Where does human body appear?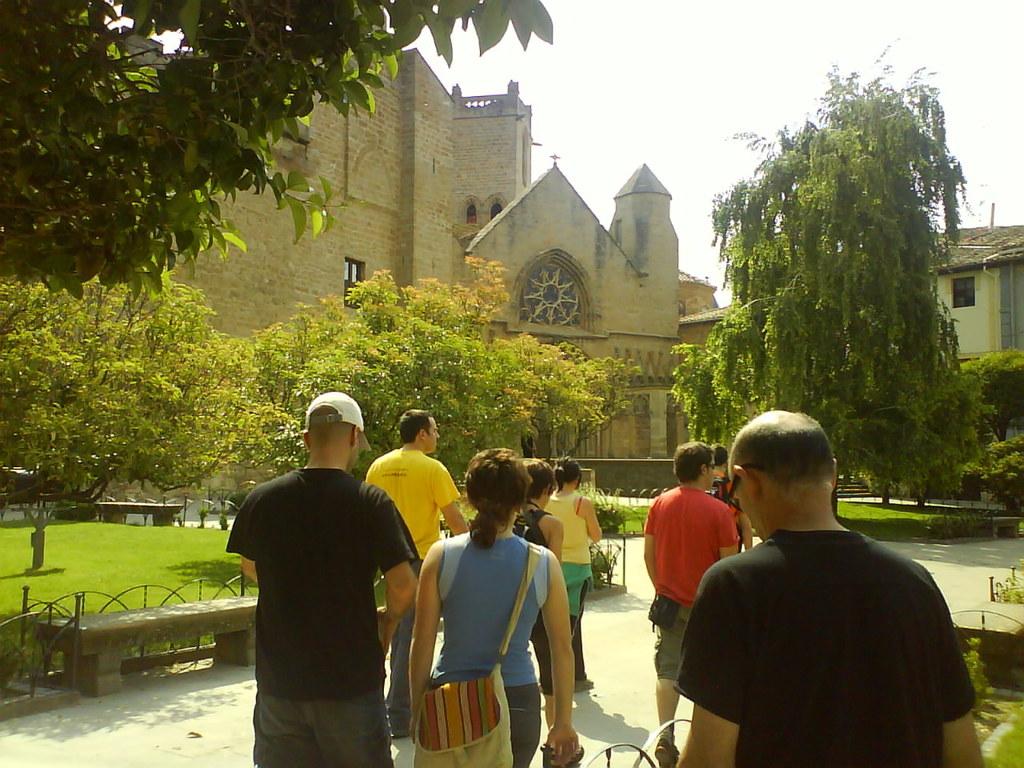
Appears at {"x1": 640, "y1": 474, "x2": 746, "y2": 767}.
